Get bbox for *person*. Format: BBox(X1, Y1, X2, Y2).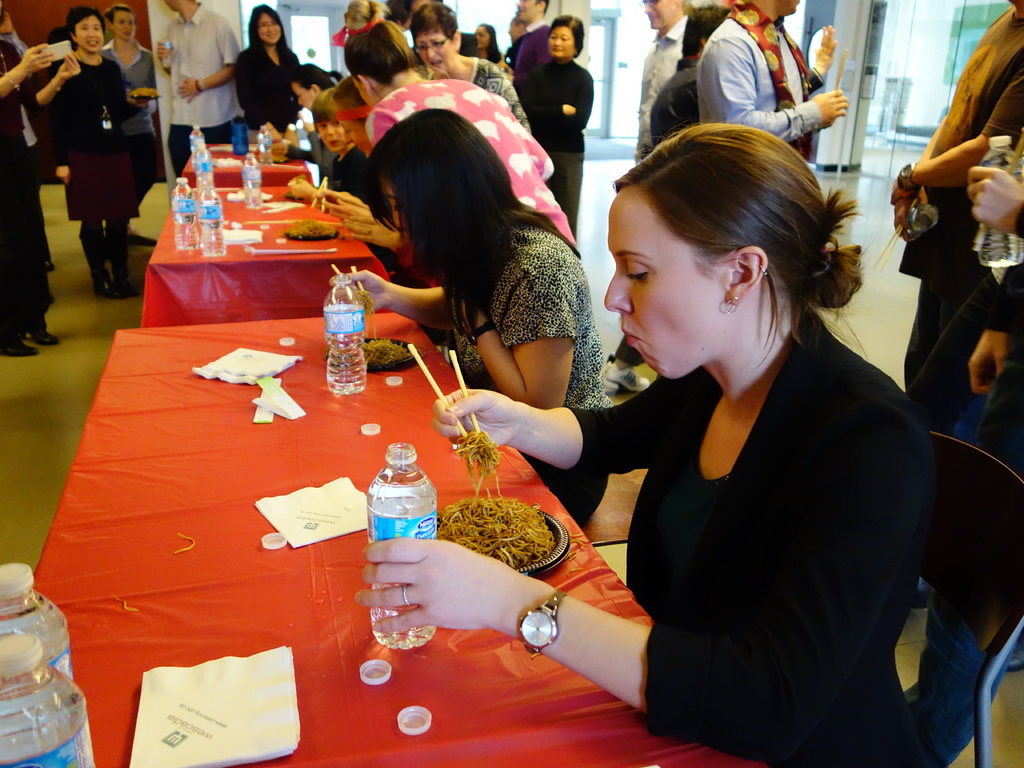
BBox(0, 0, 91, 379).
